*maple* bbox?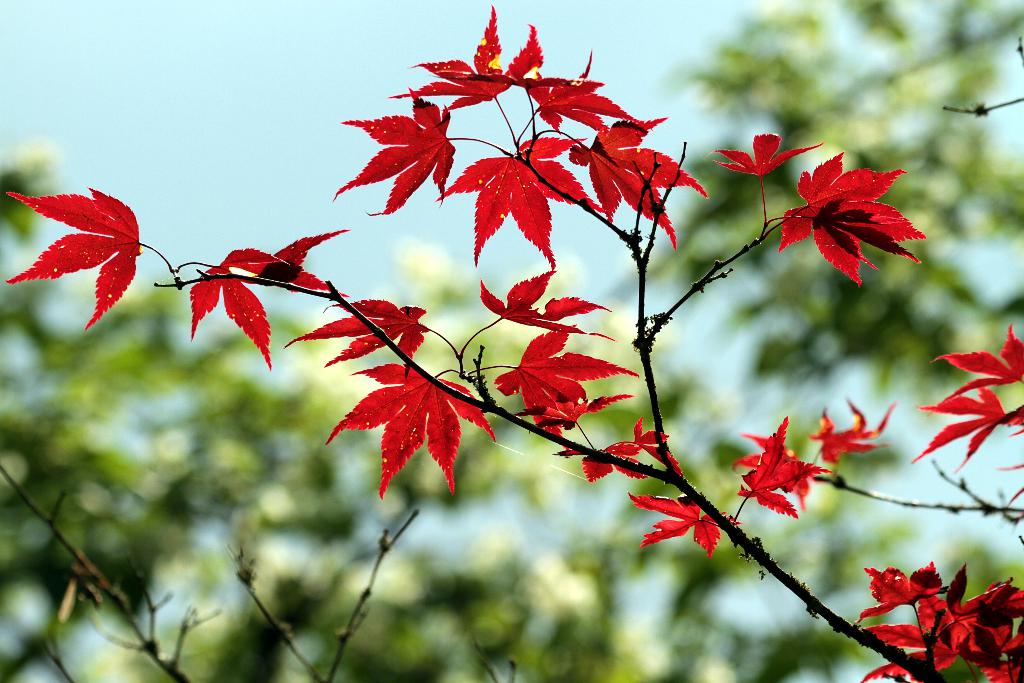
l=908, t=387, r=1023, b=473
